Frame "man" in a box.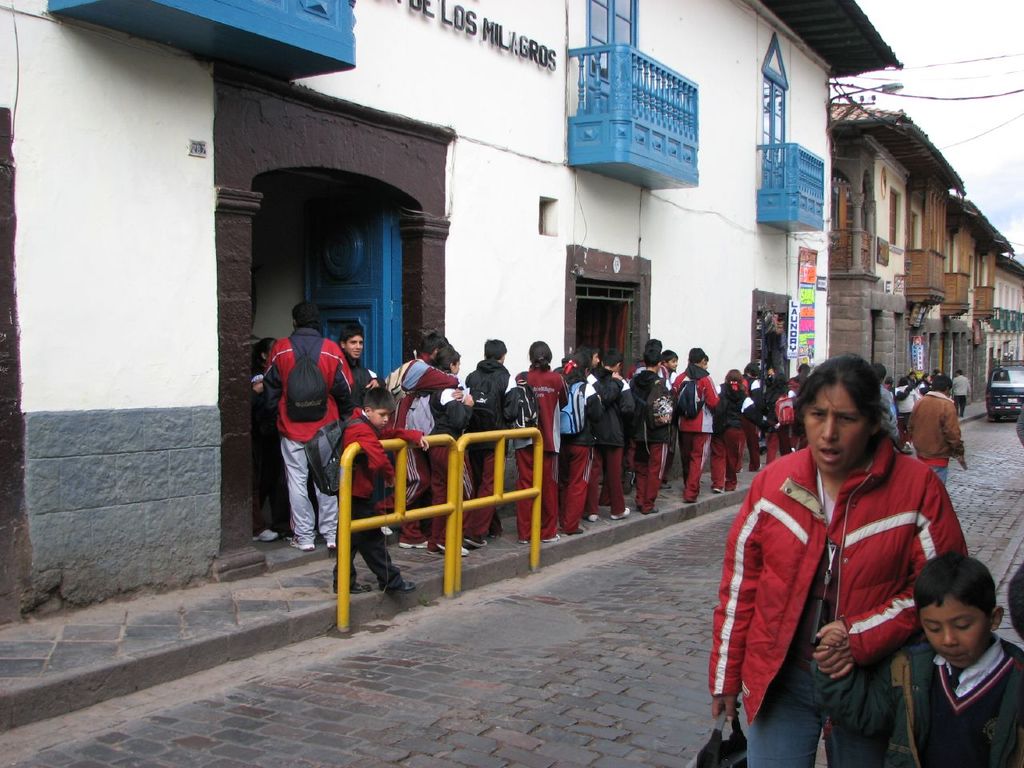
select_region(620, 333, 676, 505).
